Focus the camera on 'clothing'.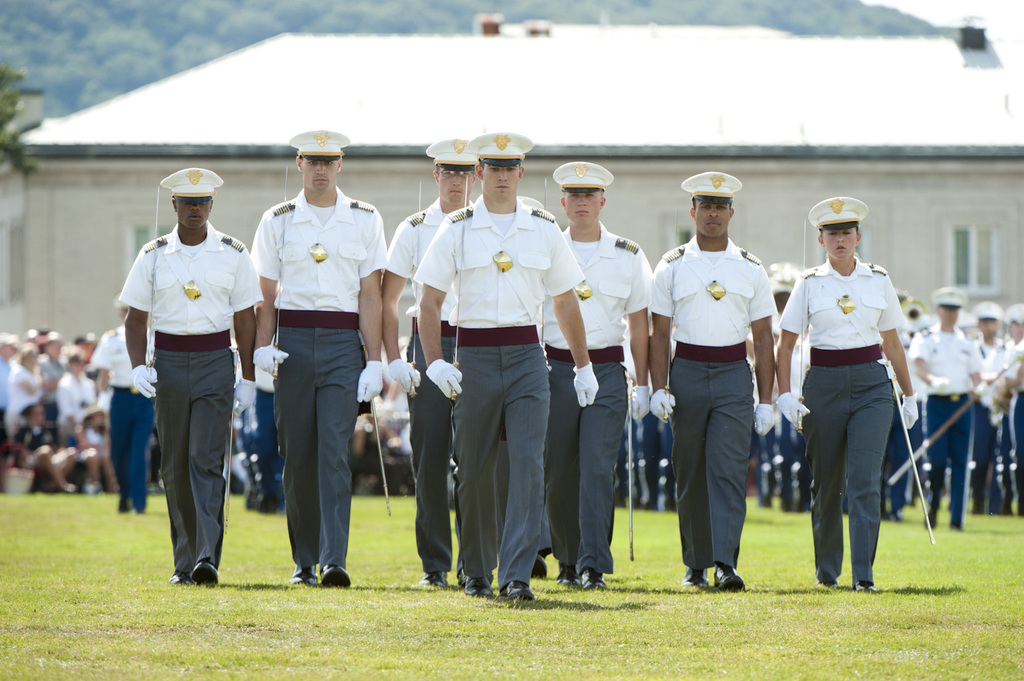
Focus region: [x1=462, y1=336, x2=546, y2=587].
